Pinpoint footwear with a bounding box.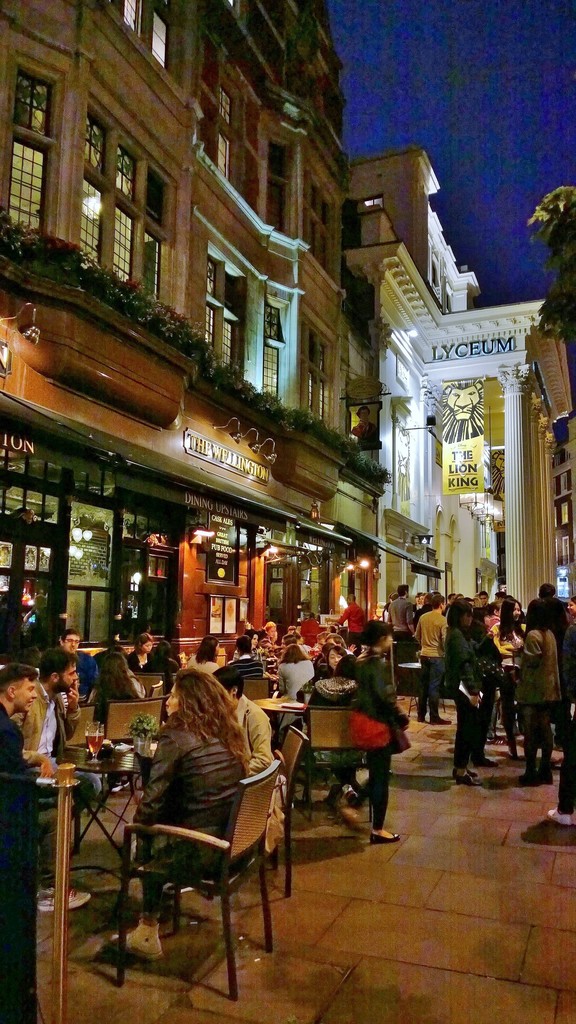
518, 770, 538, 788.
